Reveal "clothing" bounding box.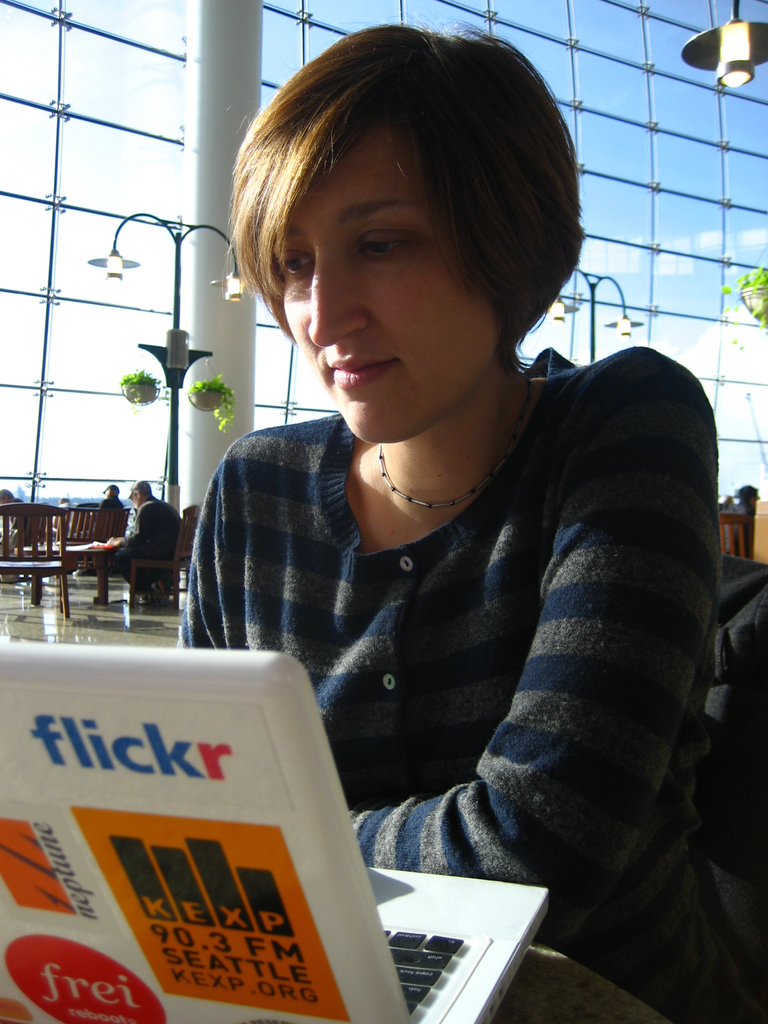
Revealed: 189 327 724 918.
